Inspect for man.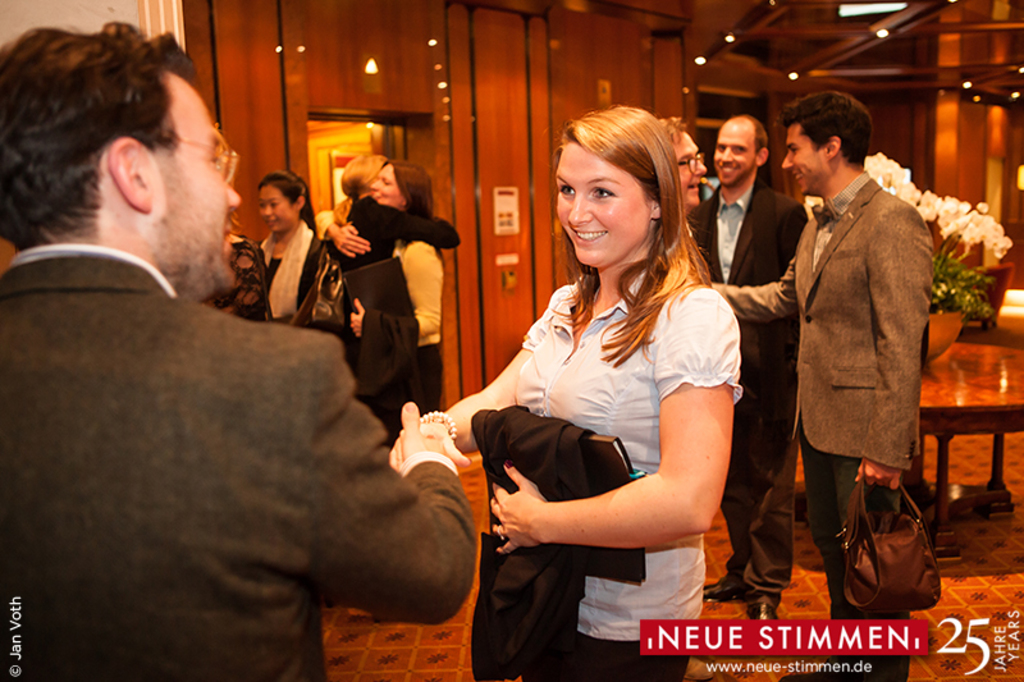
Inspection: select_region(689, 110, 809, 618).
